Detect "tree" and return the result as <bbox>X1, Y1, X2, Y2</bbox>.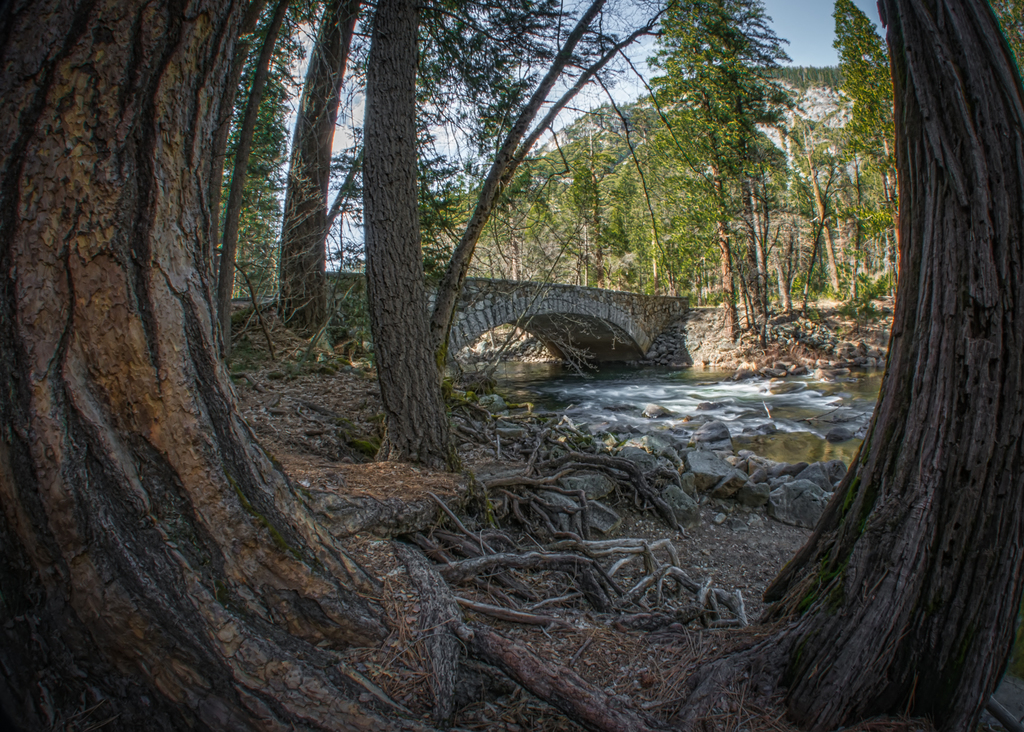
<bbox>371, 0, 454, 466</bbox>.
